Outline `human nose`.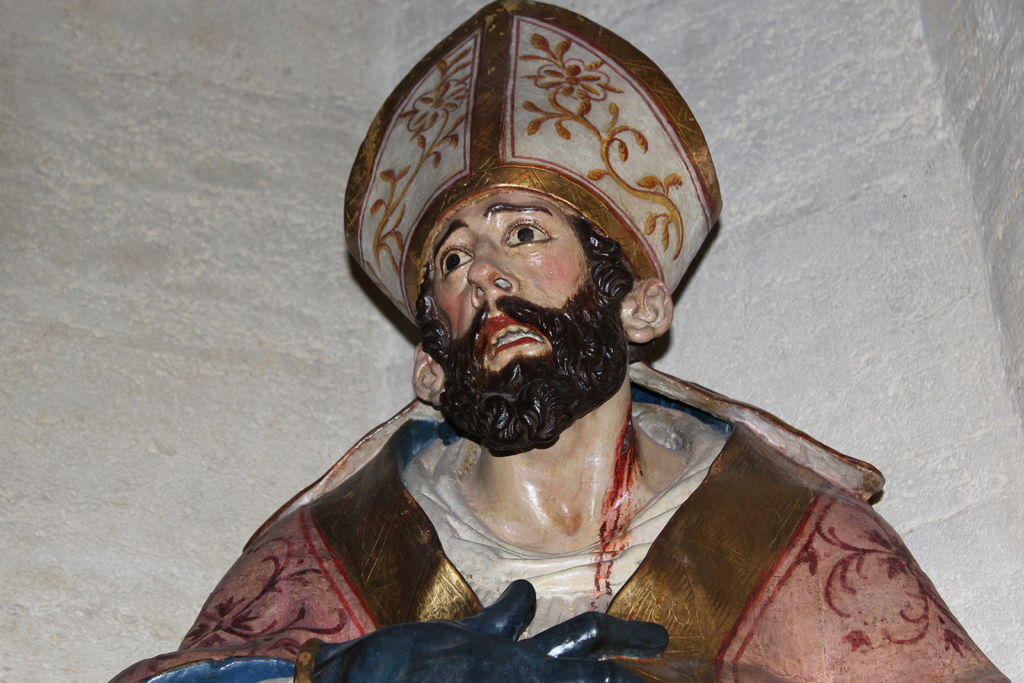
Outline: [left=464, top=224, right=516, bottom=312].
